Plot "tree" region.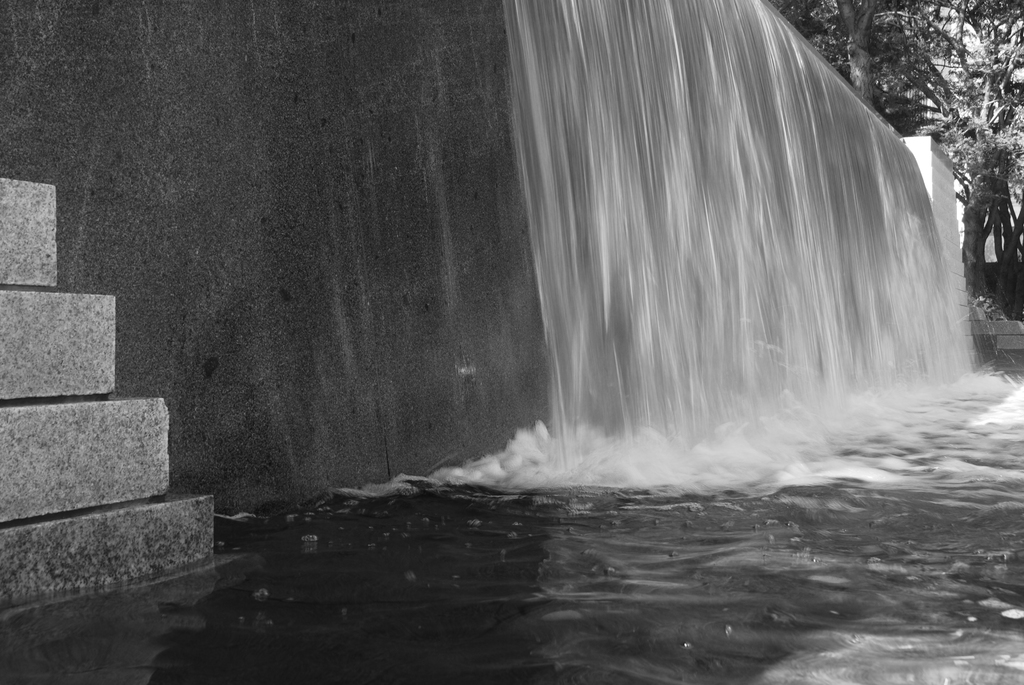
Plotted at <region>929, 8, 1023, 275</region>.
